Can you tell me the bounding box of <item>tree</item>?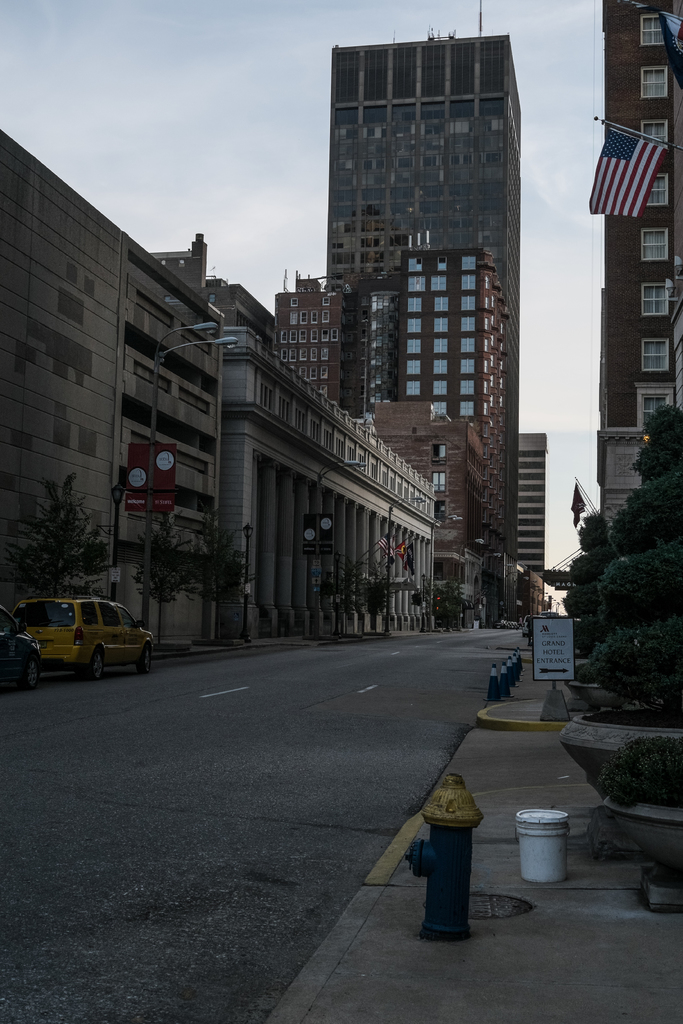
<bbox>184, 502, 256, 638</bbox>.
